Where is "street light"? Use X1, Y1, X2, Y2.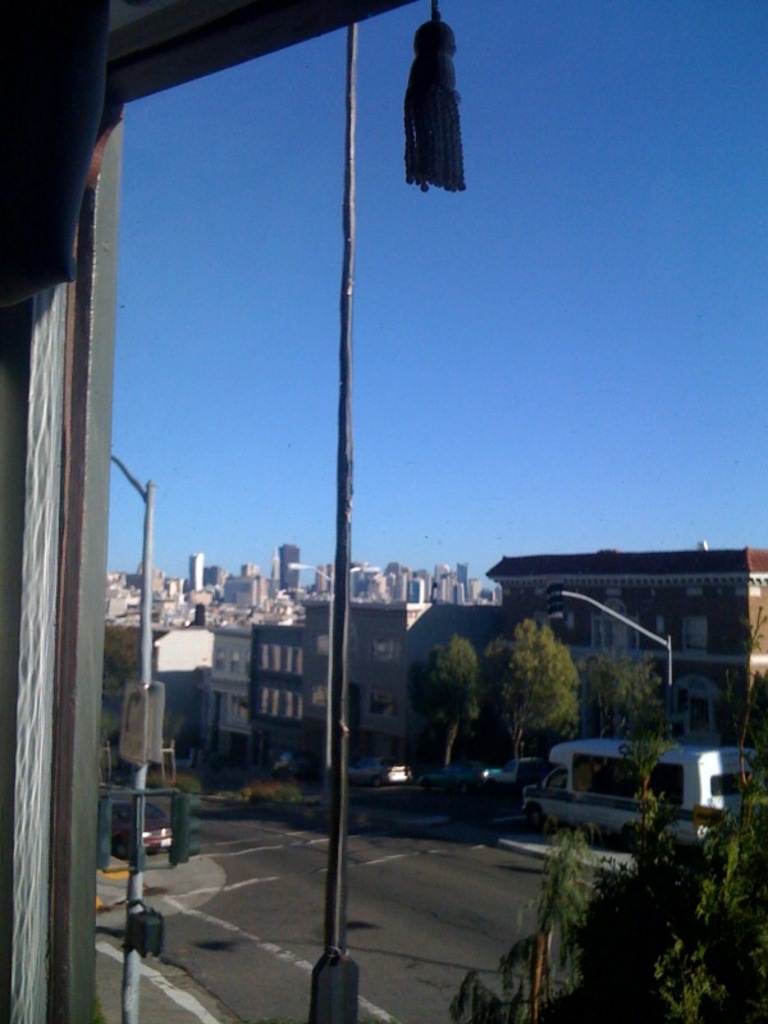
109, 443, 160, 1023.
